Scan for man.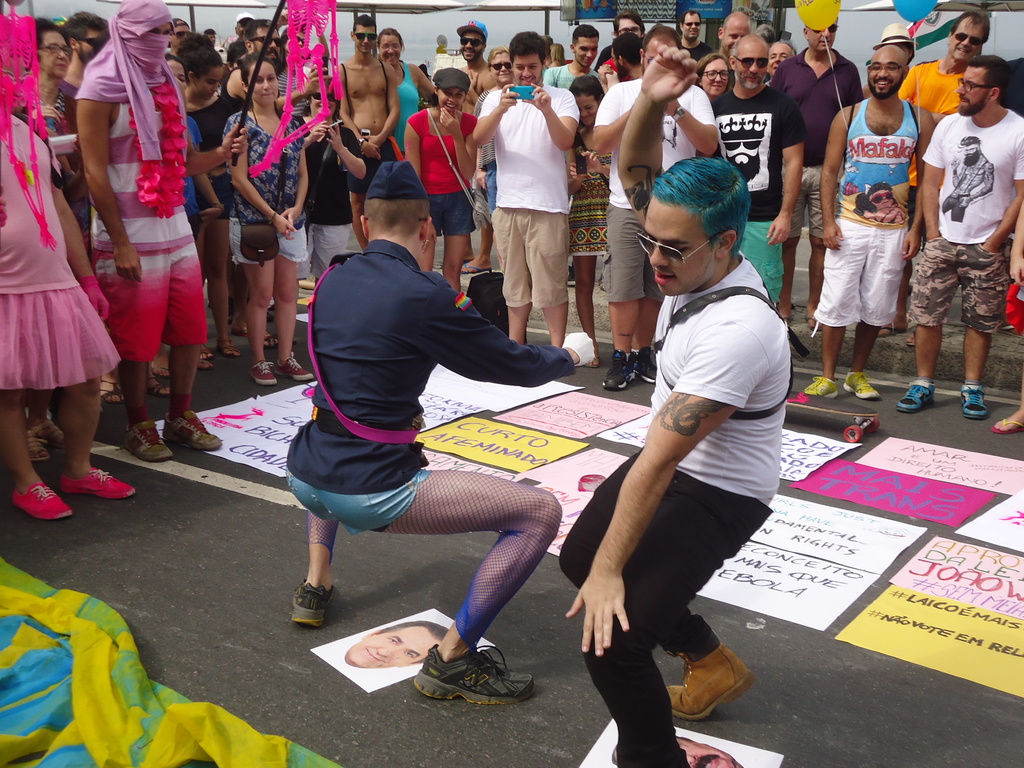
Scan result: [874, 13, 990, 344].
